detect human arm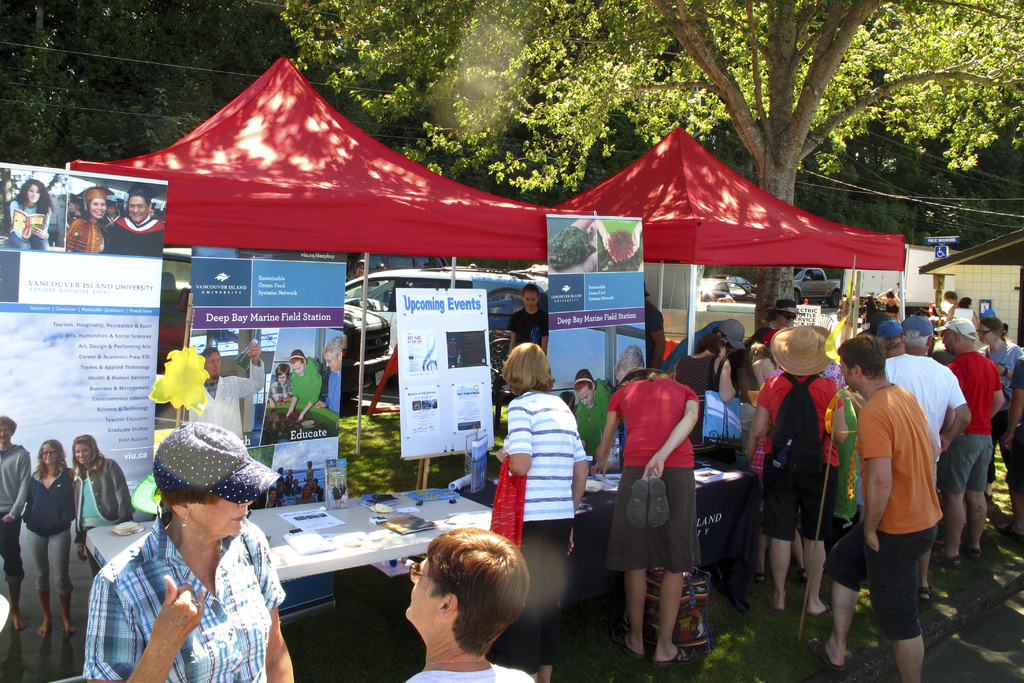
90/572/209/682
